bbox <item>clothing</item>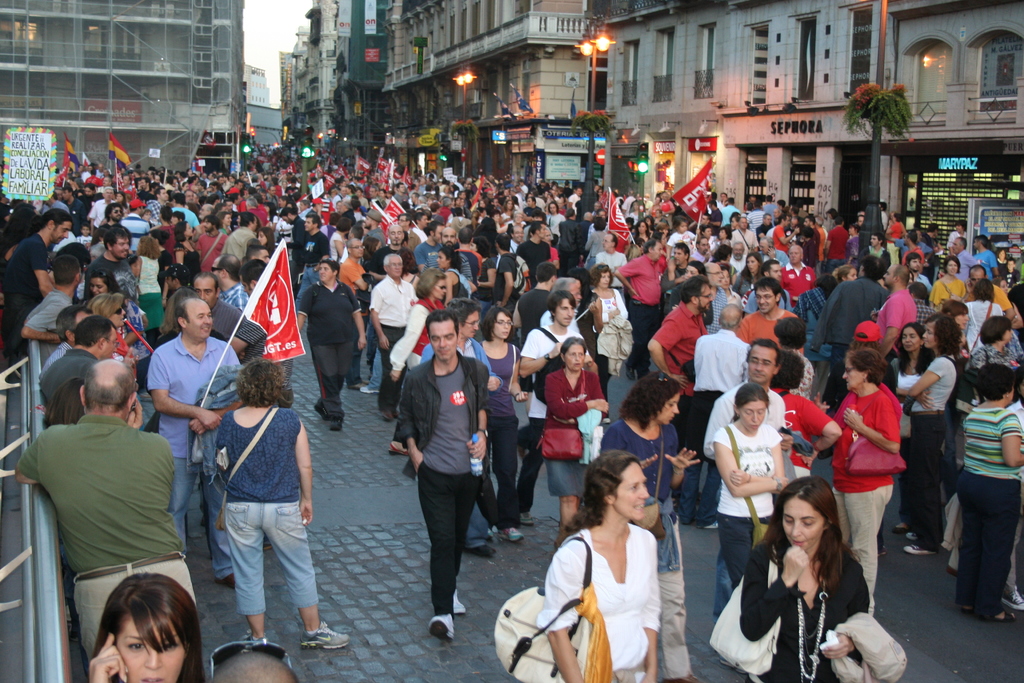
detection(63, 194, 99, 233)
